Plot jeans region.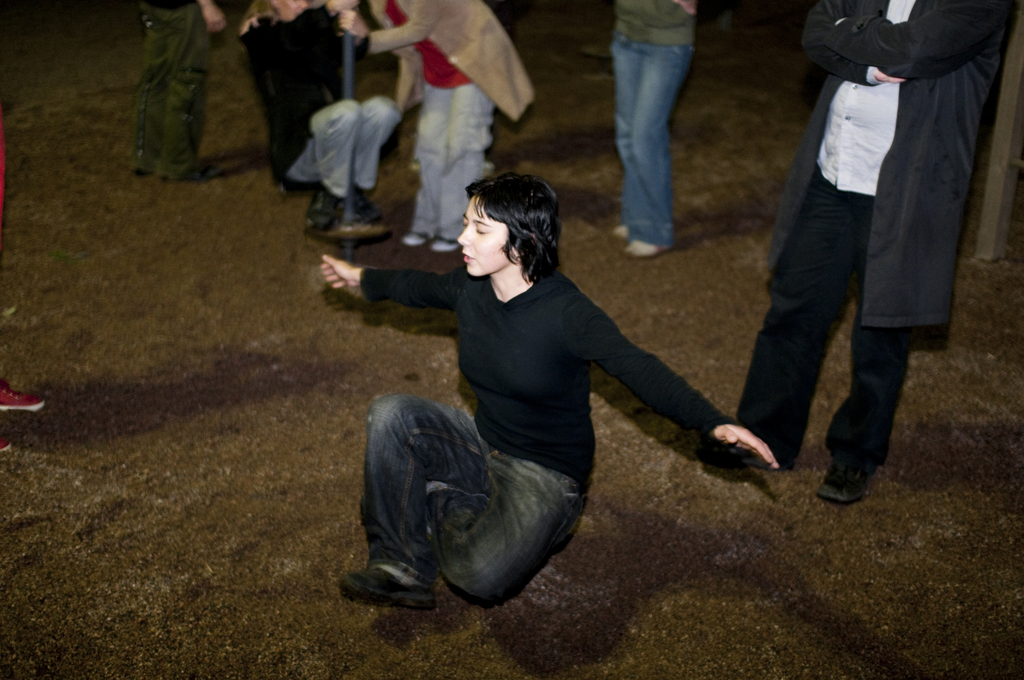
Plotted at [left=362, top=398, right=588, bottom=606].
